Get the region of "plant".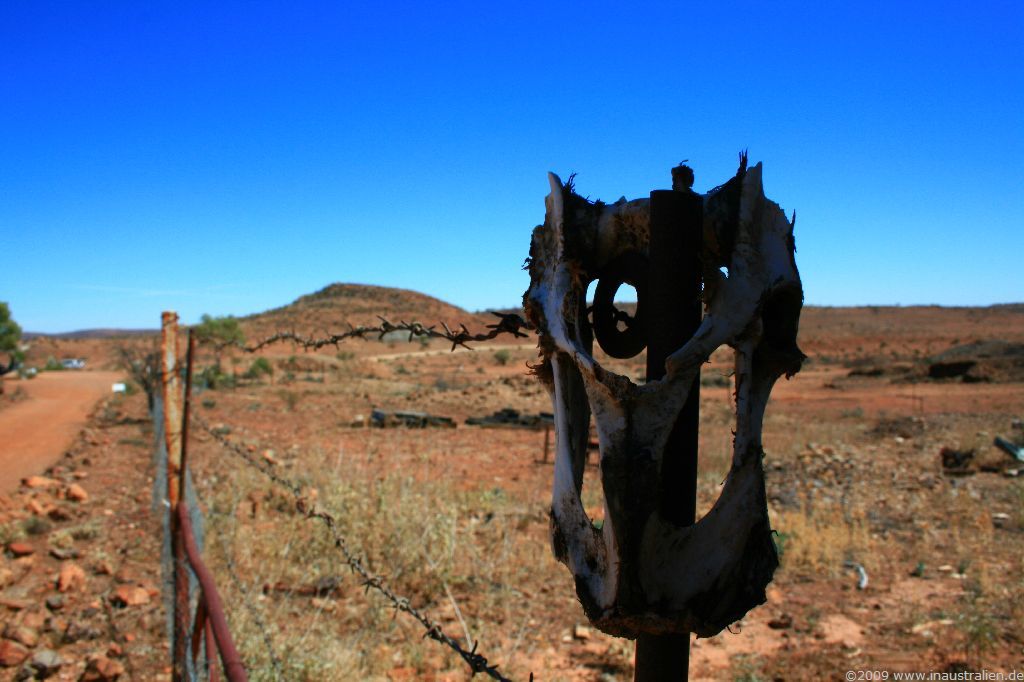
(left=205, top=310, right=264, bottom=349).
